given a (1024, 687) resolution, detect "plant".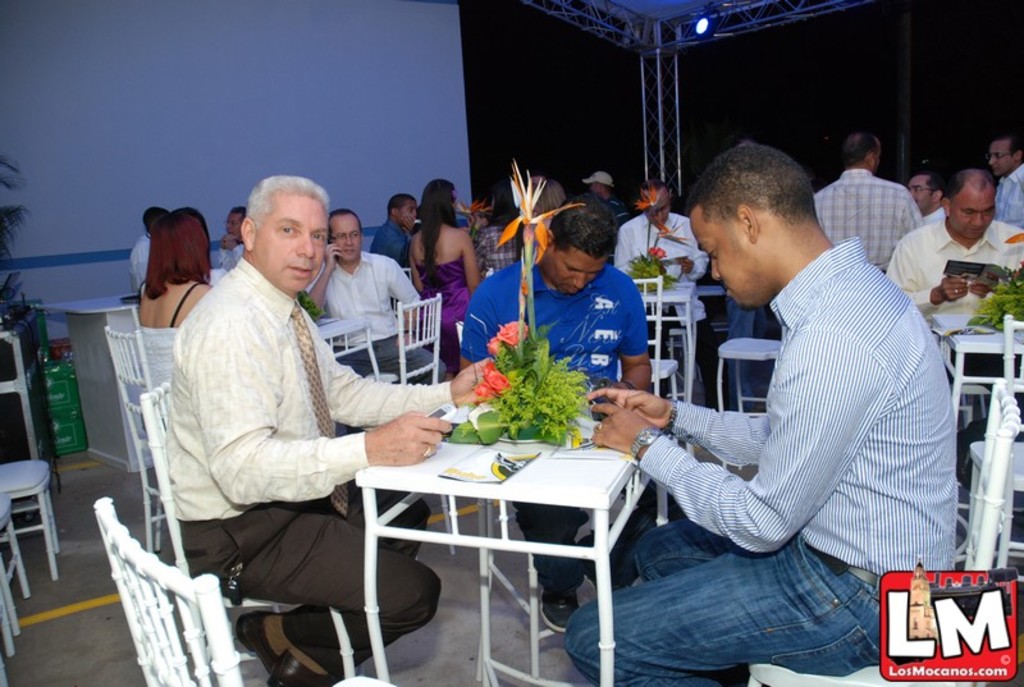
box(458, 150, 595, 450).
